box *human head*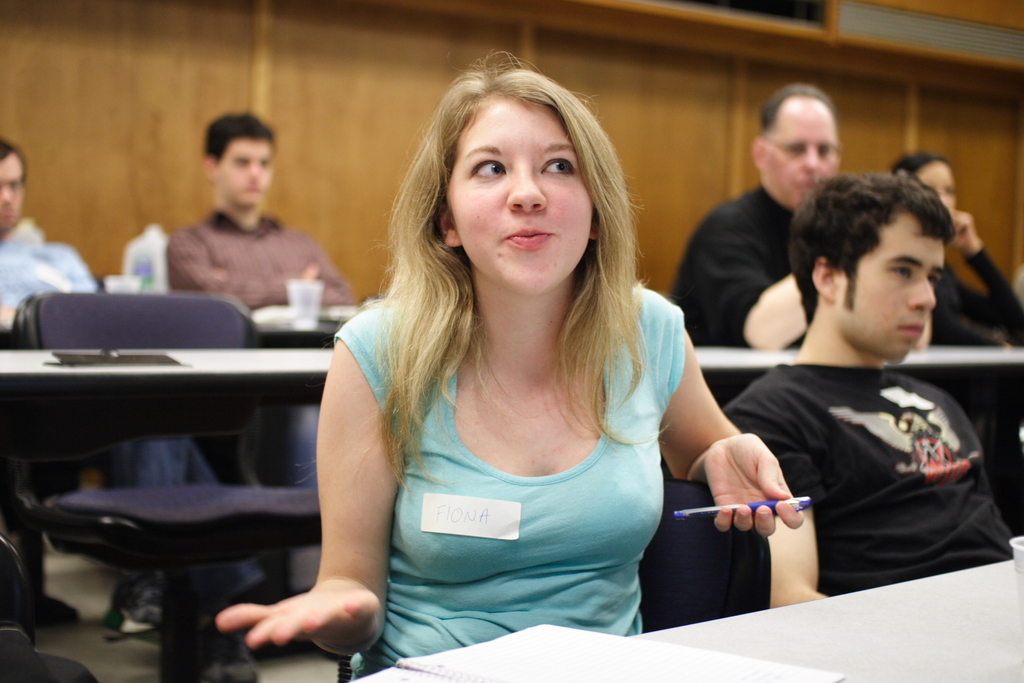
left=888, top=145, right=959, bottom=213
